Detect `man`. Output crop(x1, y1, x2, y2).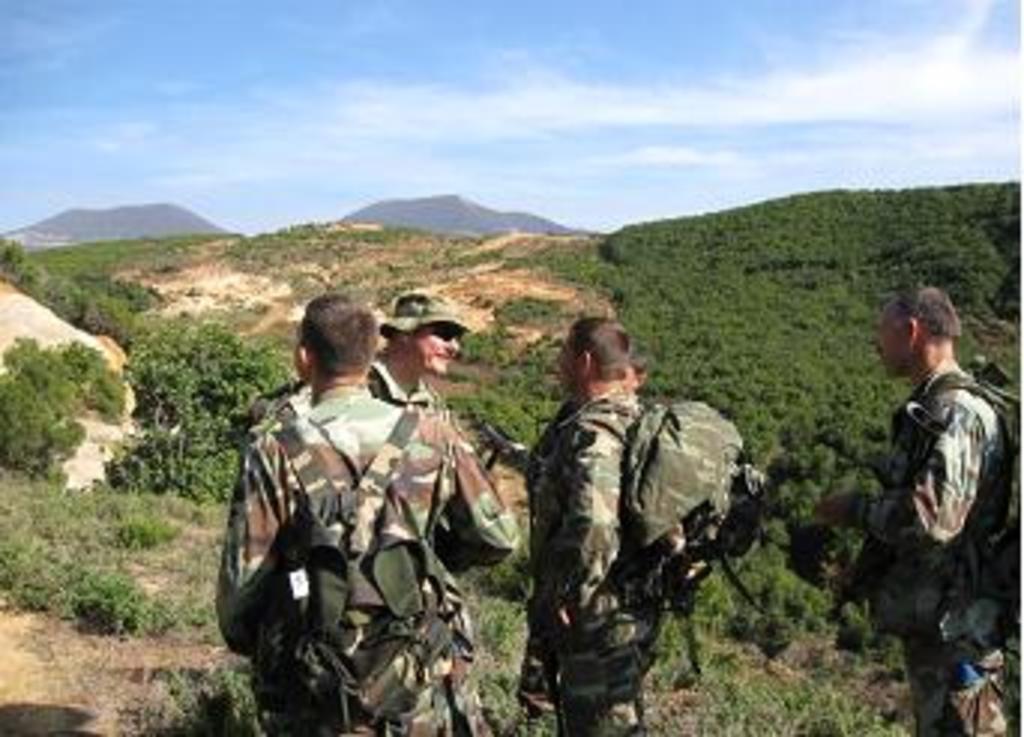
crop(838, 270, 1015, 677).
